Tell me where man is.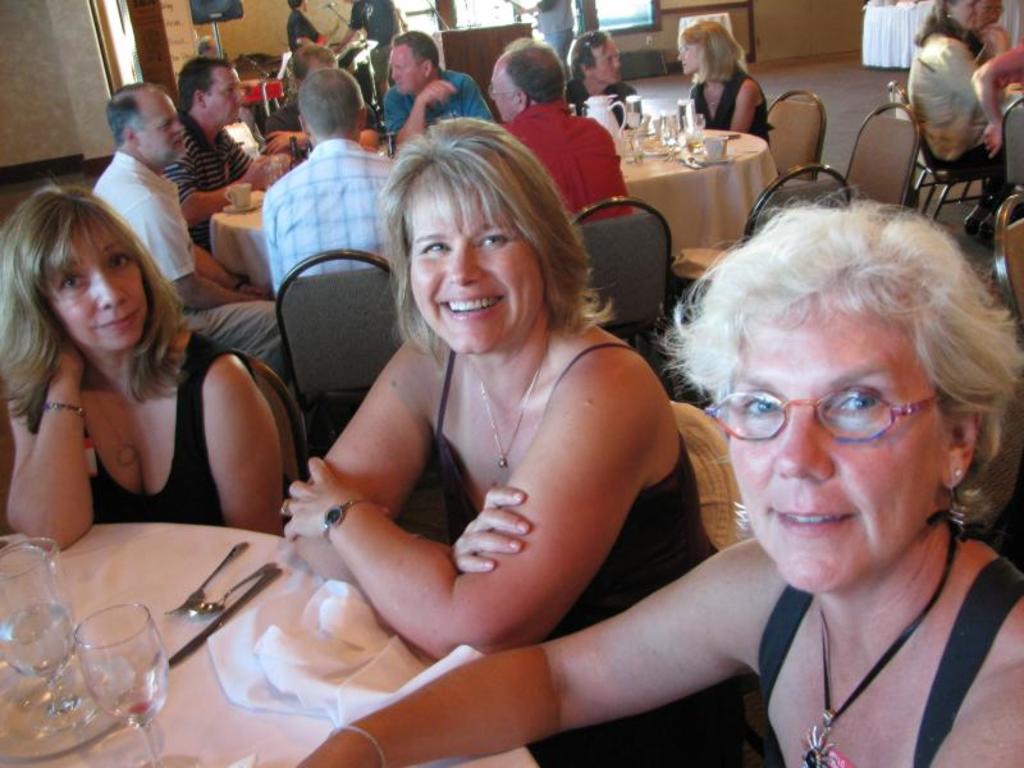
man is at 378:28:497:155.
